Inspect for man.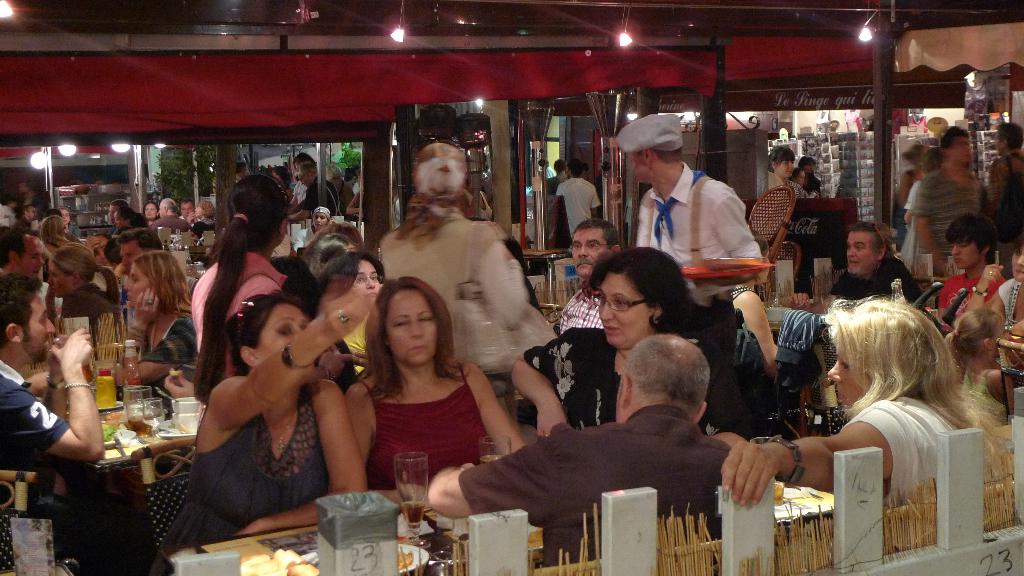
Inspection: Rect(294, 163, 351, 221).
